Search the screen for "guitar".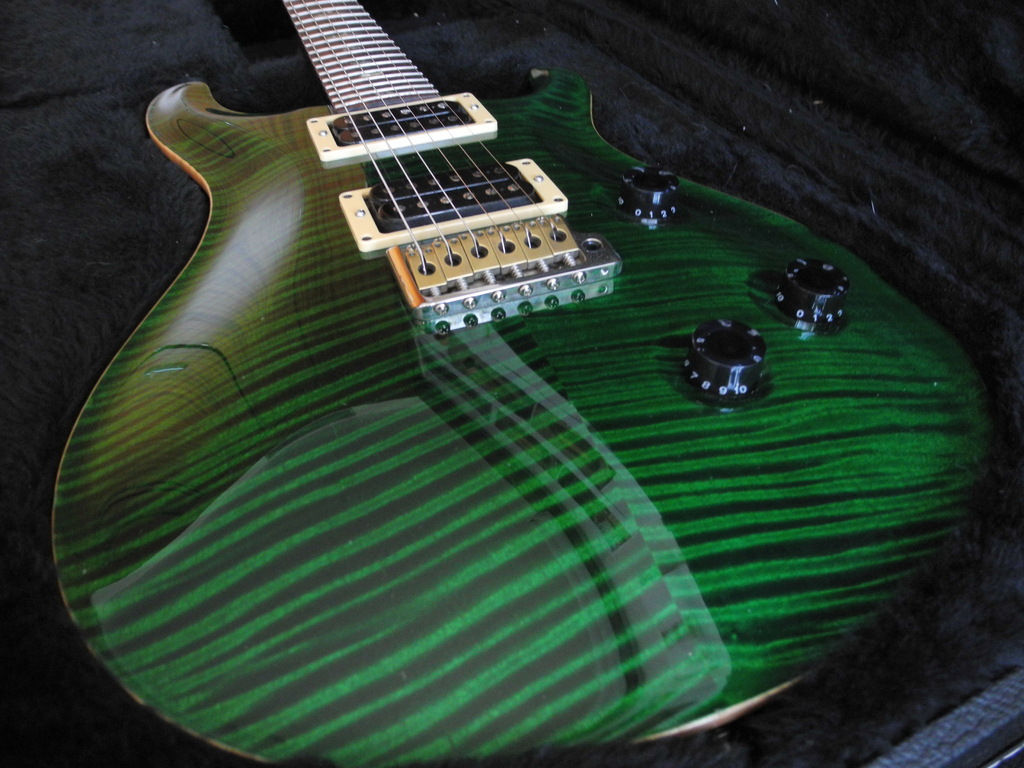
Found at crop(42, 0, 1009, 767).
